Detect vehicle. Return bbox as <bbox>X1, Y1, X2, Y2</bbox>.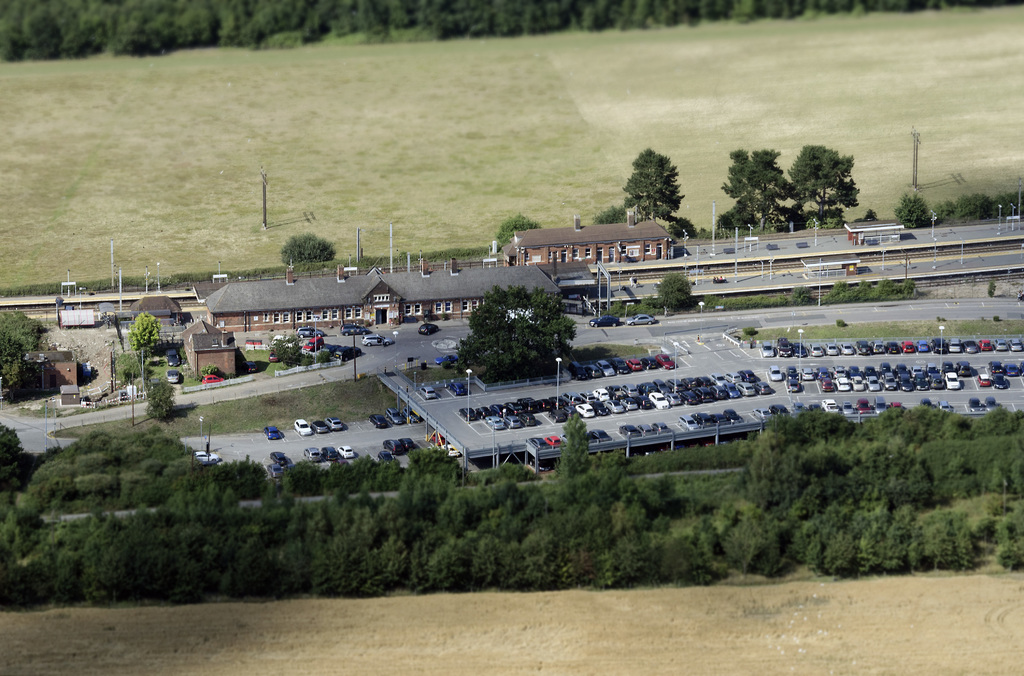
<bbox>447, 377, 467, 393</bbox>.
